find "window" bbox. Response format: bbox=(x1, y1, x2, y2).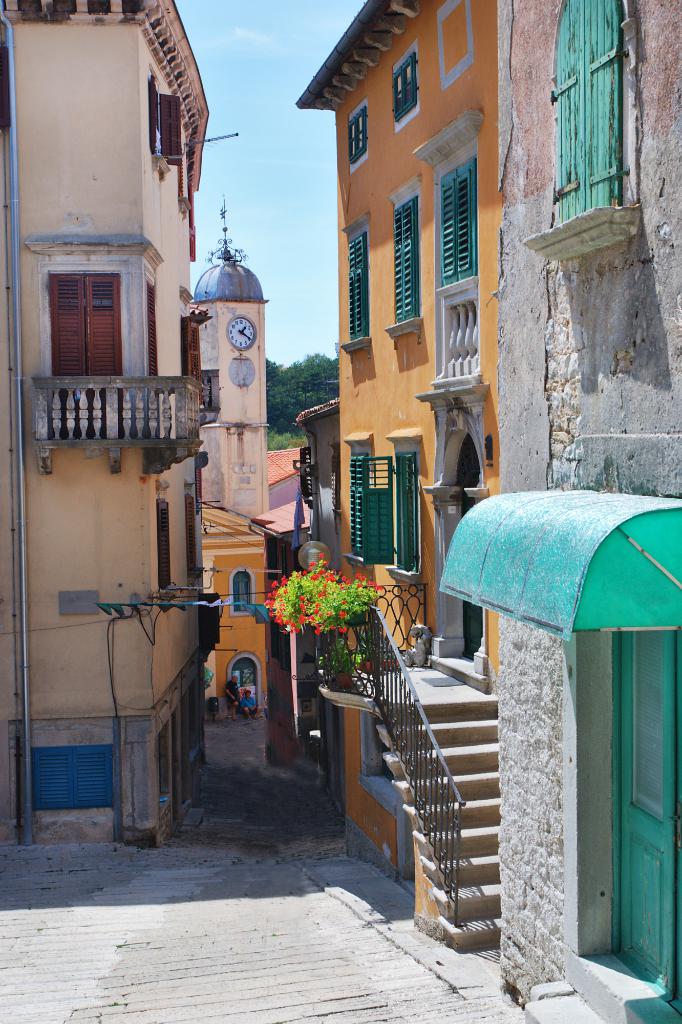
bbox=(342, 97, 361, 168).
